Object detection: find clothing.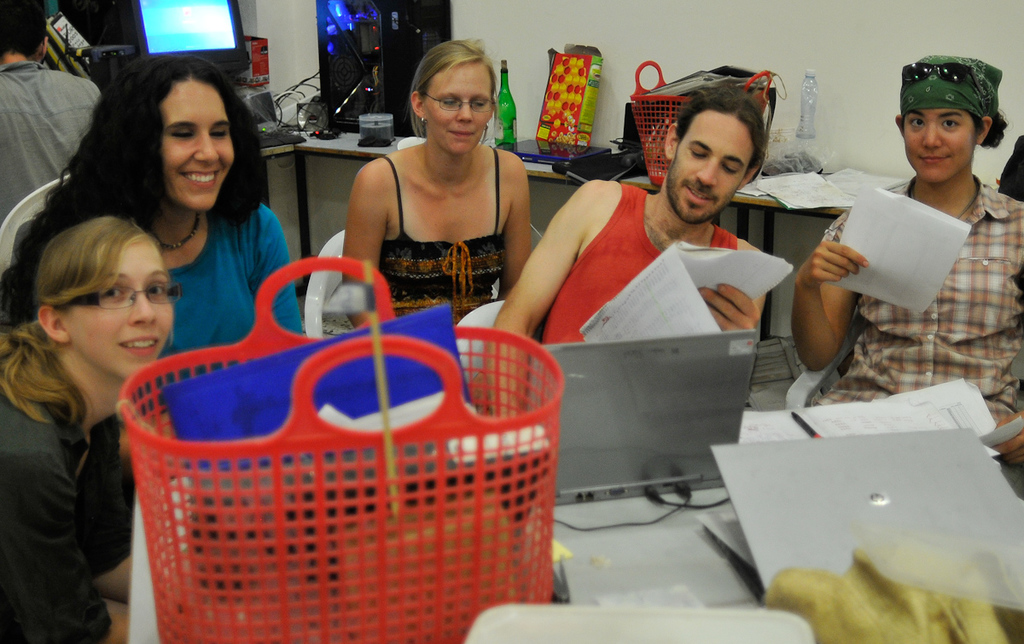
left=0, top=55, right=108, bottom=228.
